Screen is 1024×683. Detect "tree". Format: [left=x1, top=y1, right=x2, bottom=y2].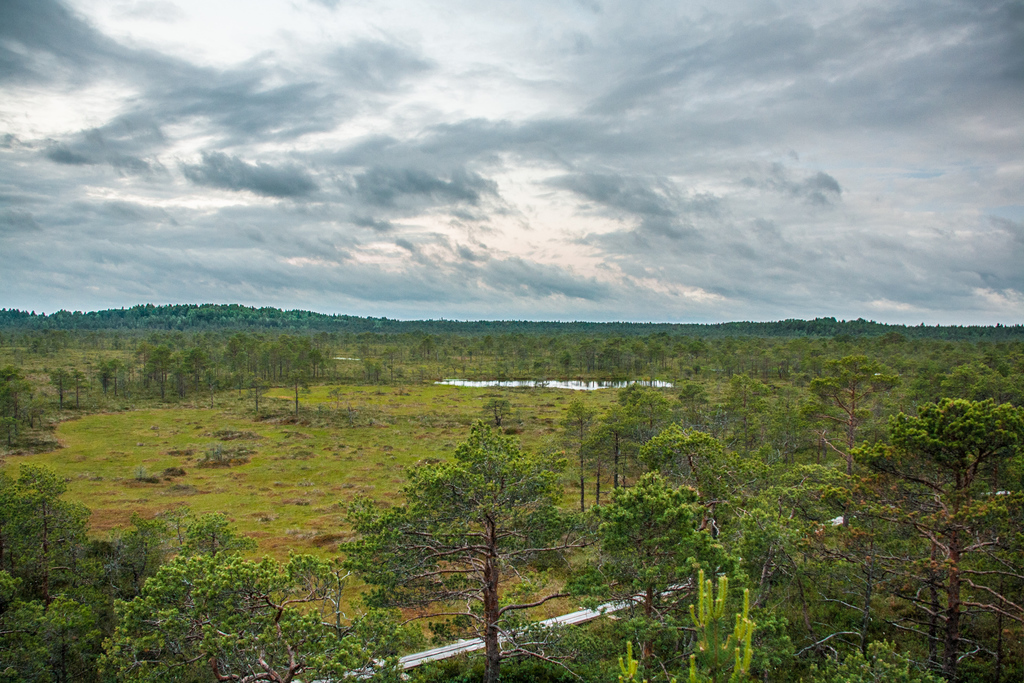
[left=84, top=508, right=192, bottom=608].
